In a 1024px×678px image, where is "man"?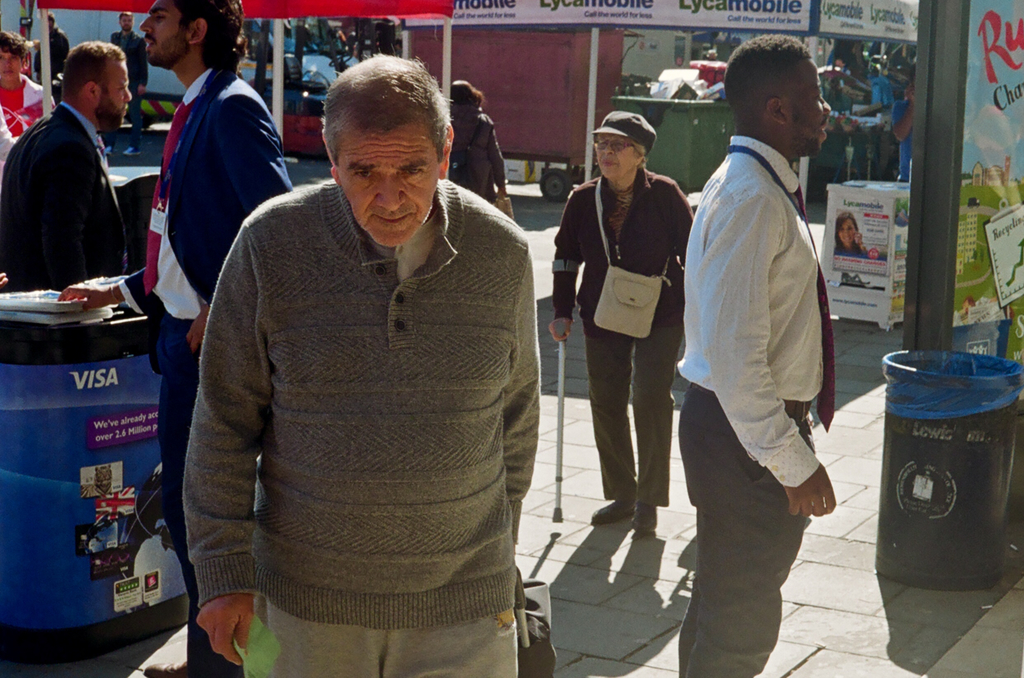
[675, 34, 835, 677].
